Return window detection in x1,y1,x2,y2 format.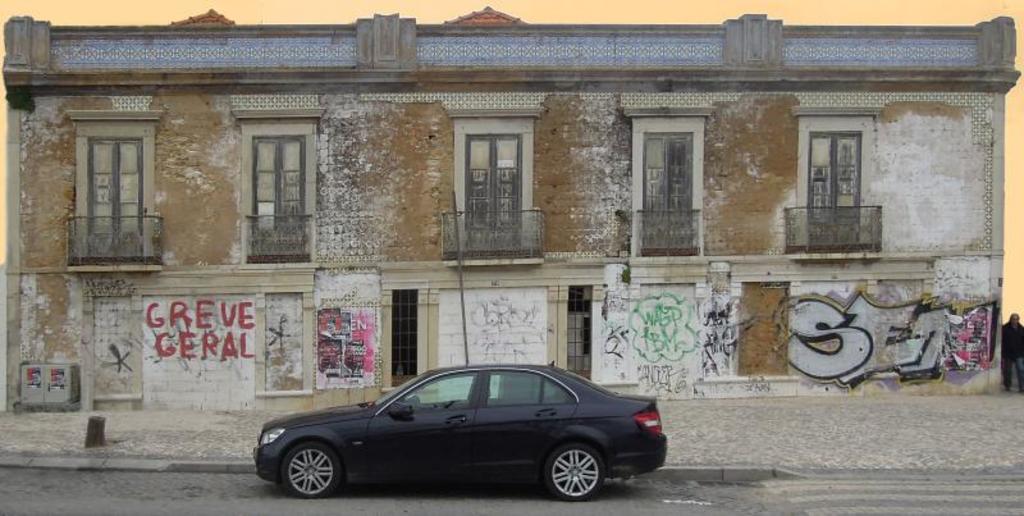
726,259,800,380.
